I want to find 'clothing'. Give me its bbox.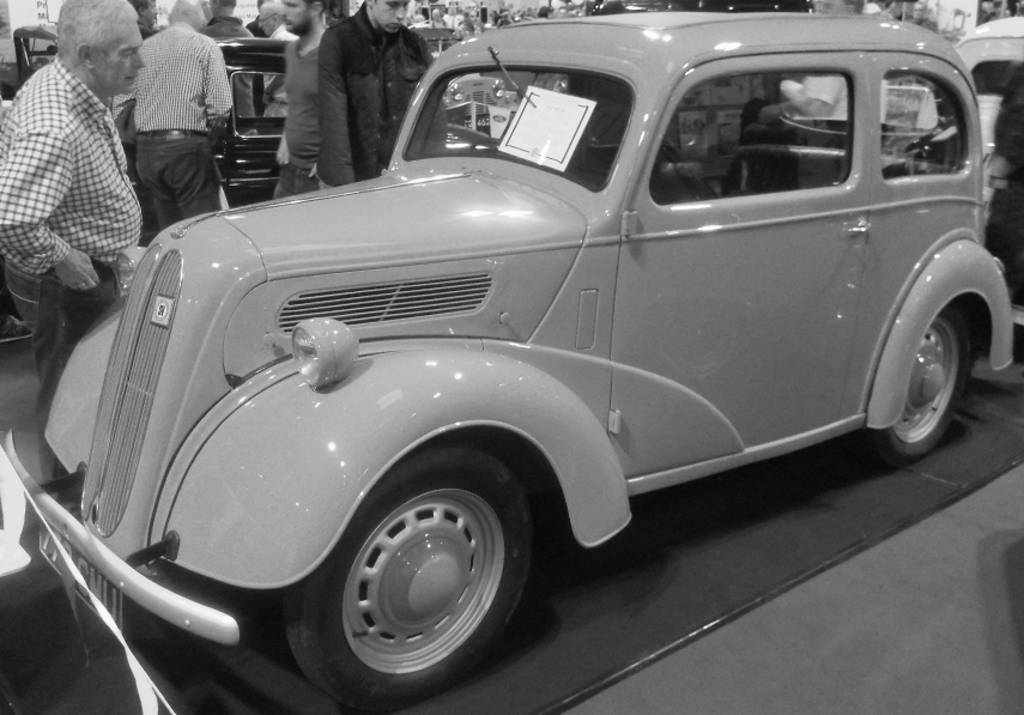
248 17 265 32.
